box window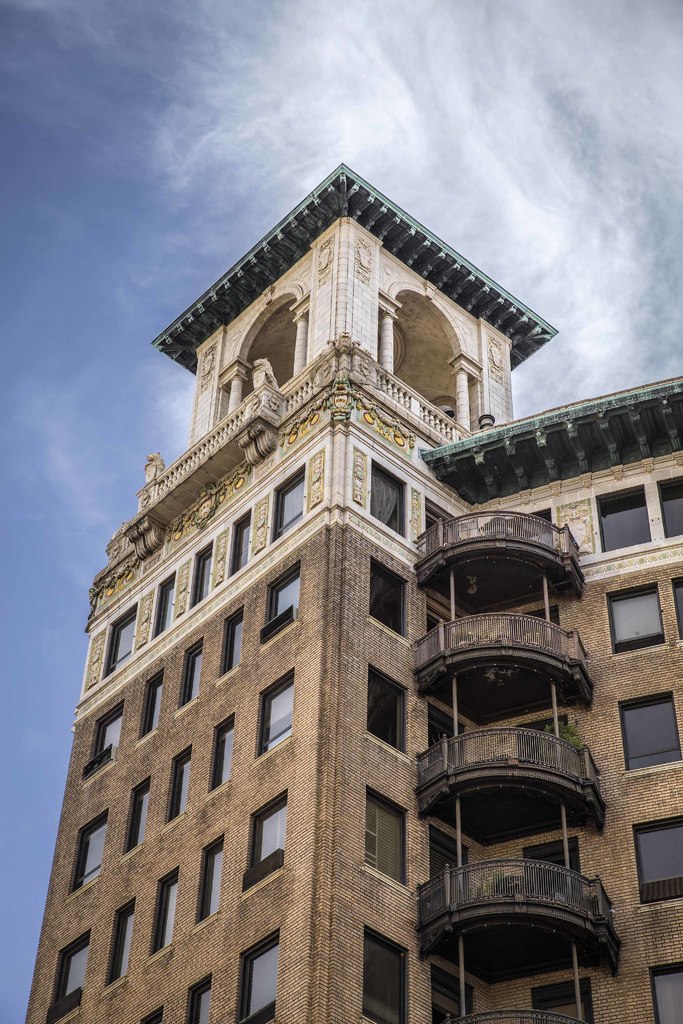
649:961:682:1022
